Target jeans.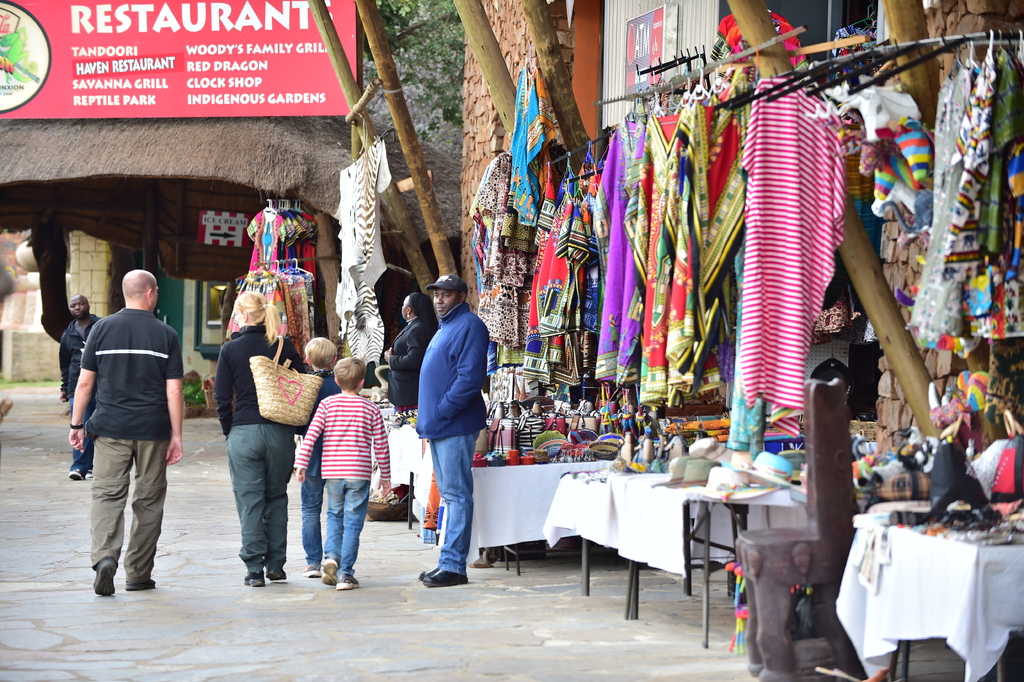
Target region: [x1=70, y1=395, x2=89, y2=467].
